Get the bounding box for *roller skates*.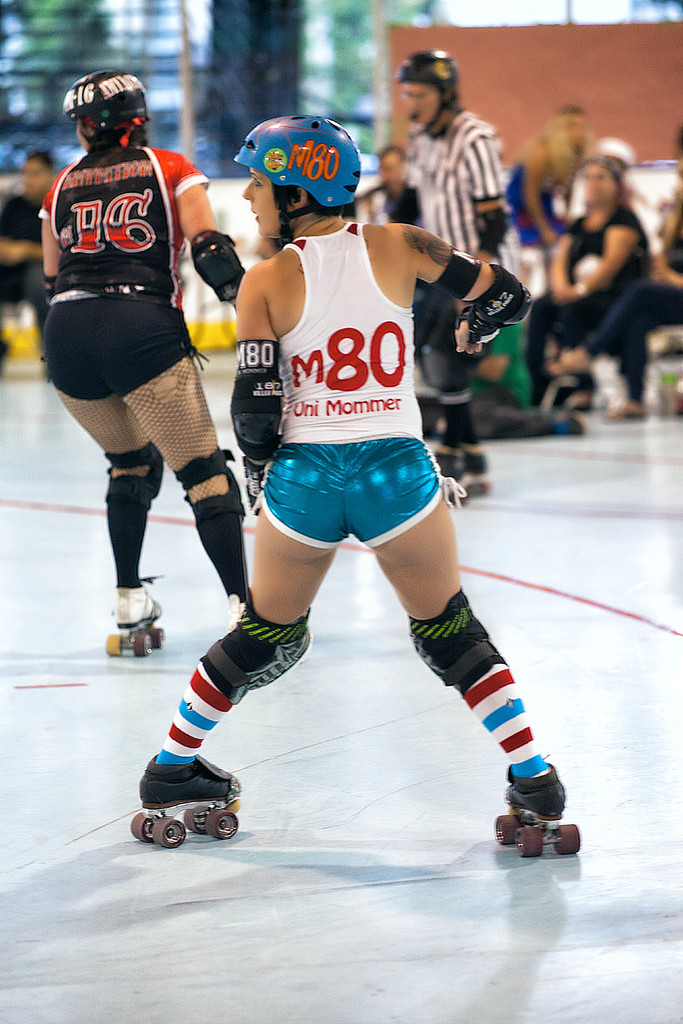
pyautogui.locateOnScreen(492, 749, 581, 858).
